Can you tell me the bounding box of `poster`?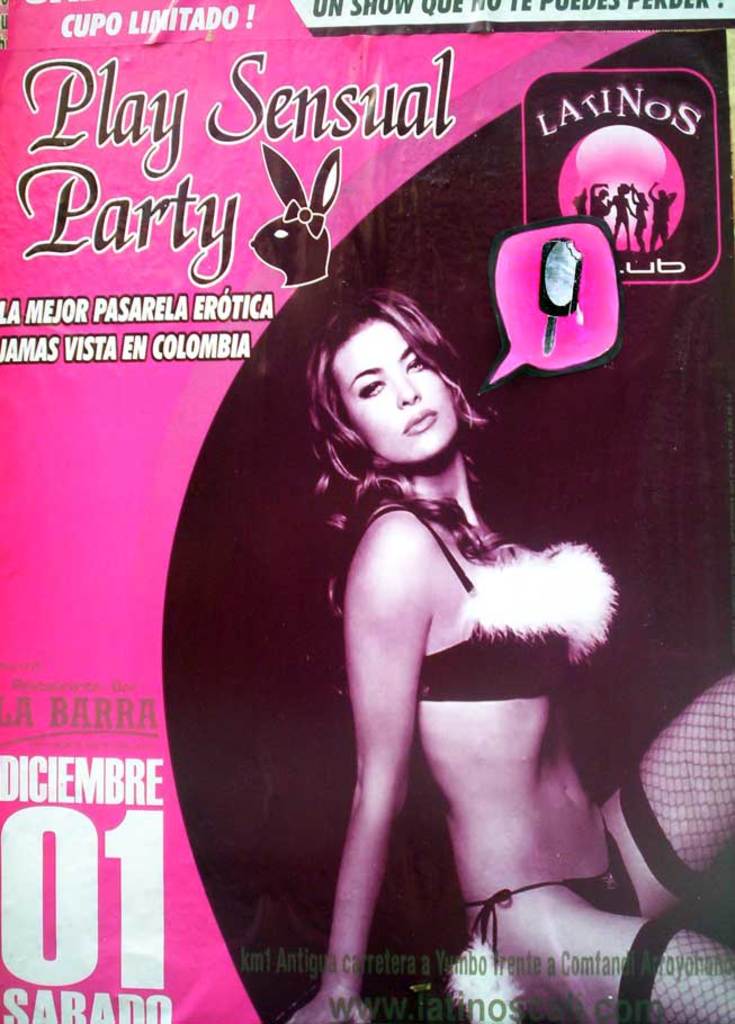
x1=0 y1=0 x2=734 y2=1023.
